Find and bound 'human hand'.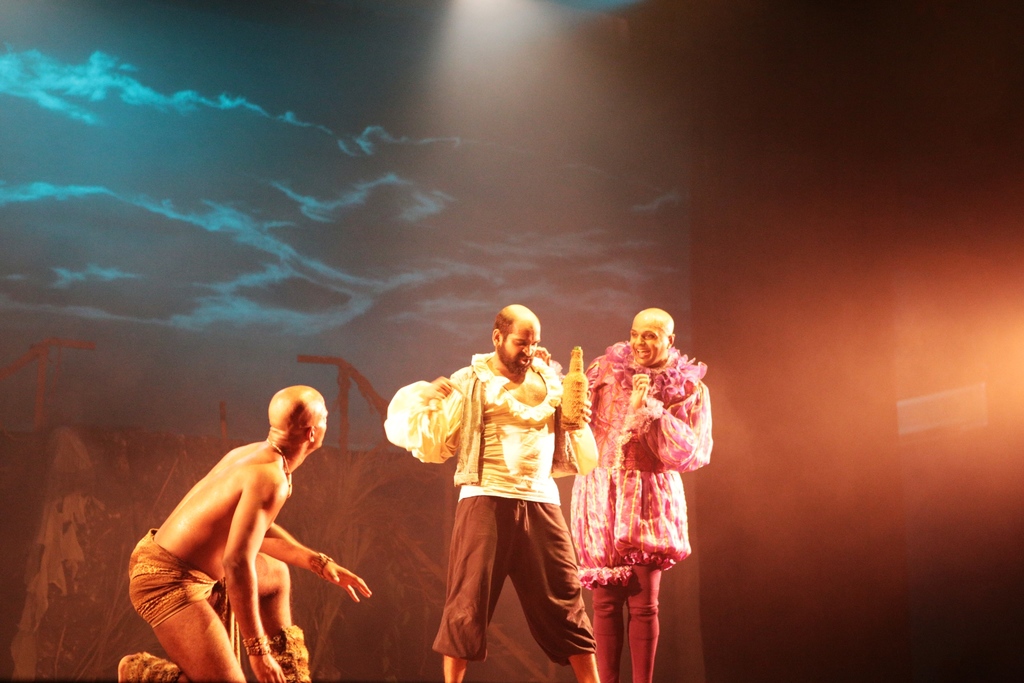
Bound: box=[320, 557, 374, 605].
